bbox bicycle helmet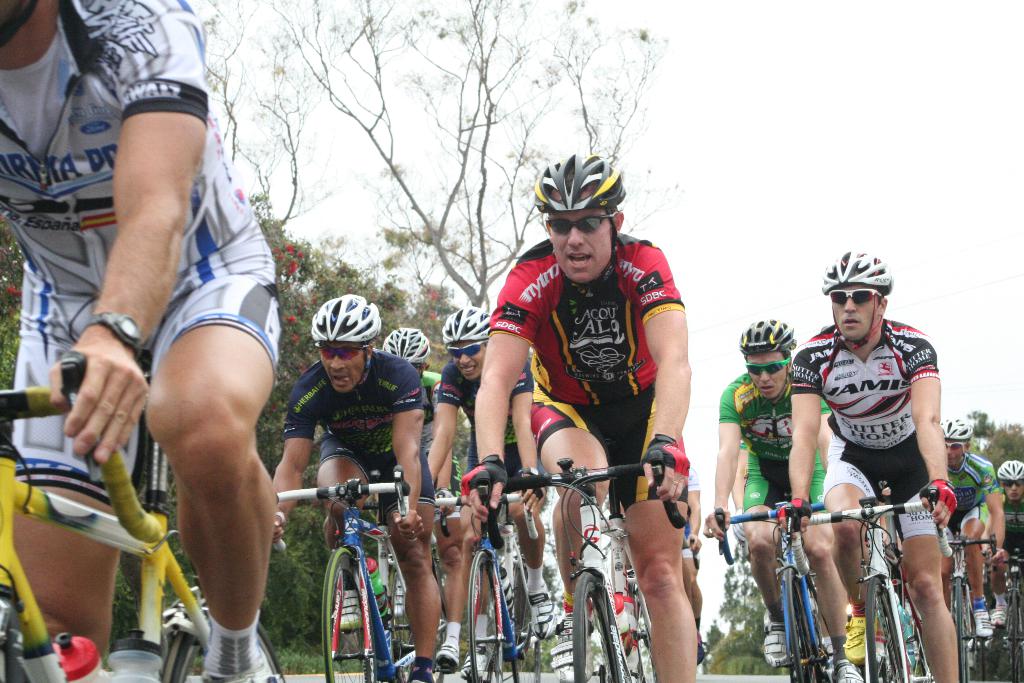
x1=740 y1=319 x2=791 y2=356
